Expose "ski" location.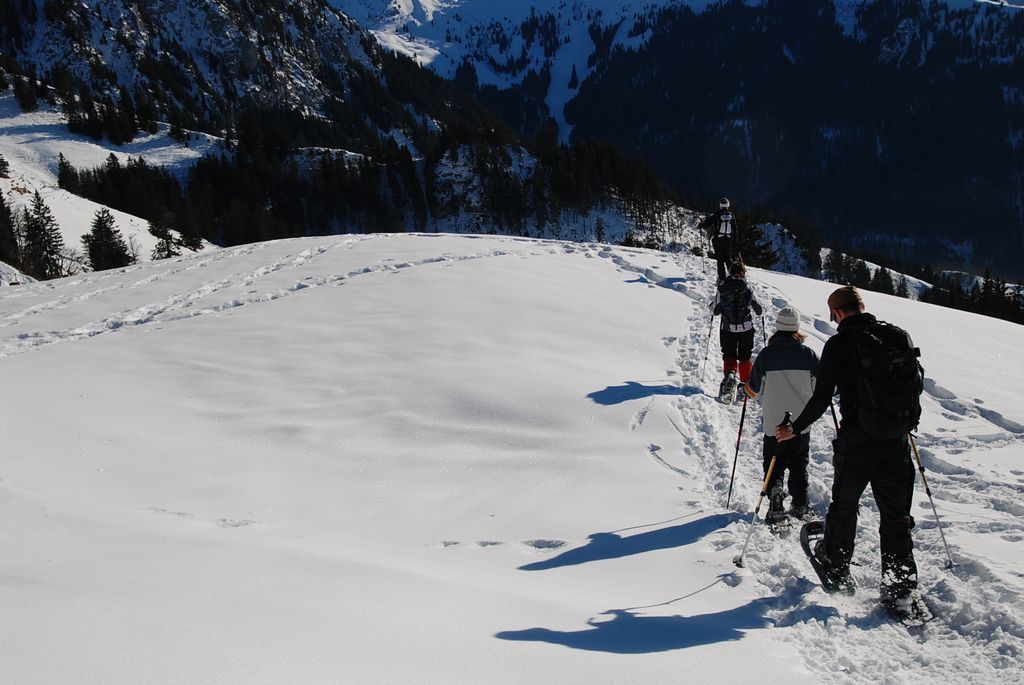
Exposed at rect(878, 562, 937, 631).
